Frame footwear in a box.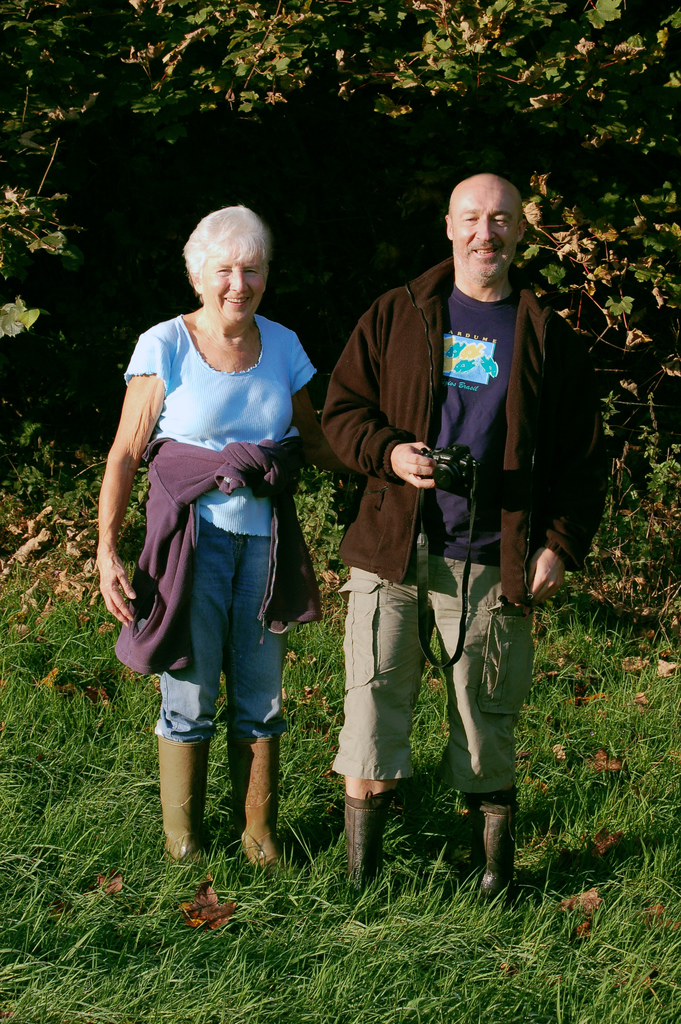
{"left": 231, "top": 735, "right": 286, "bottom": 875}.
